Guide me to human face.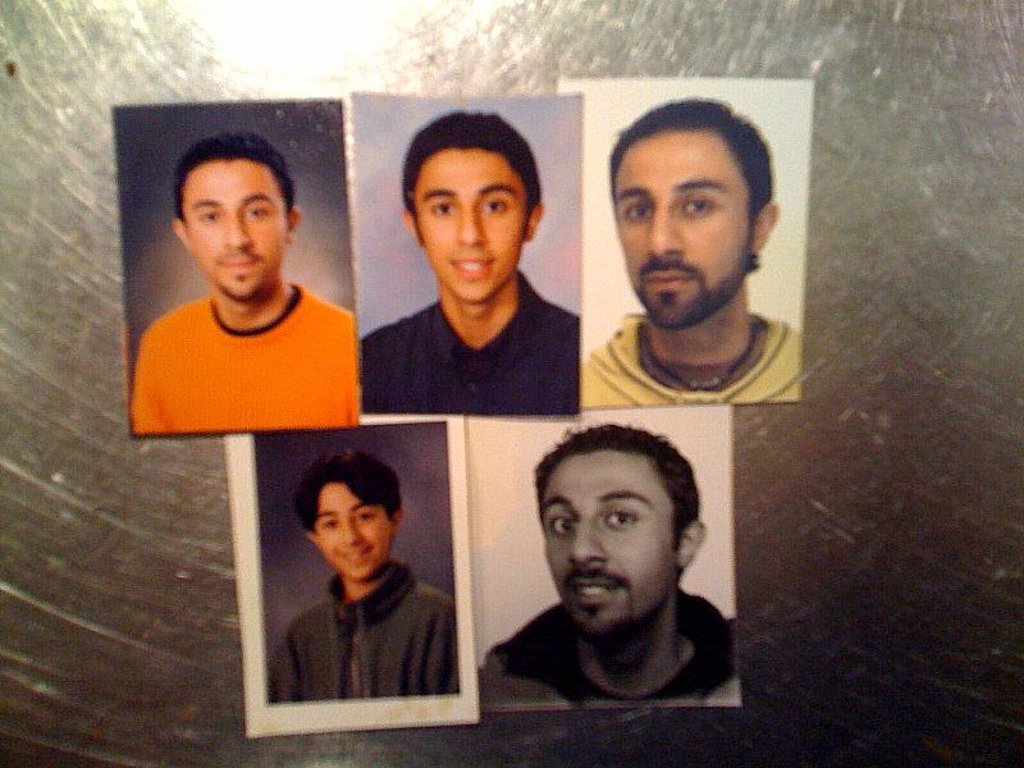
Guidance: select_region(534, 449, 678, 640).
